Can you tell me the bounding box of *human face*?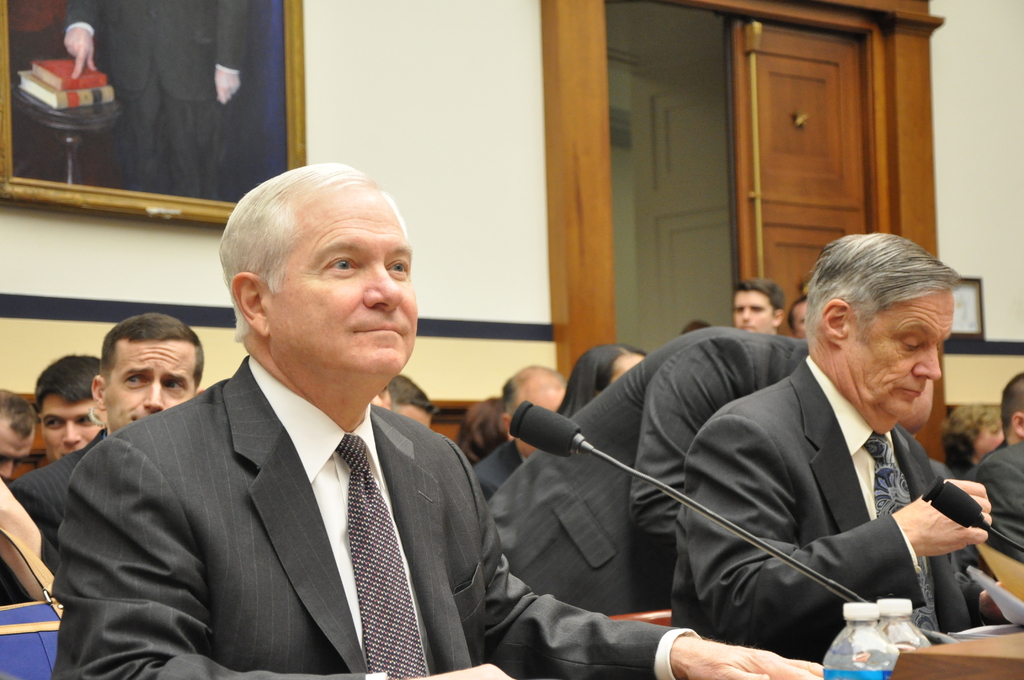
pyautogui.locateOnScreen(394, 403, 440, 432).
